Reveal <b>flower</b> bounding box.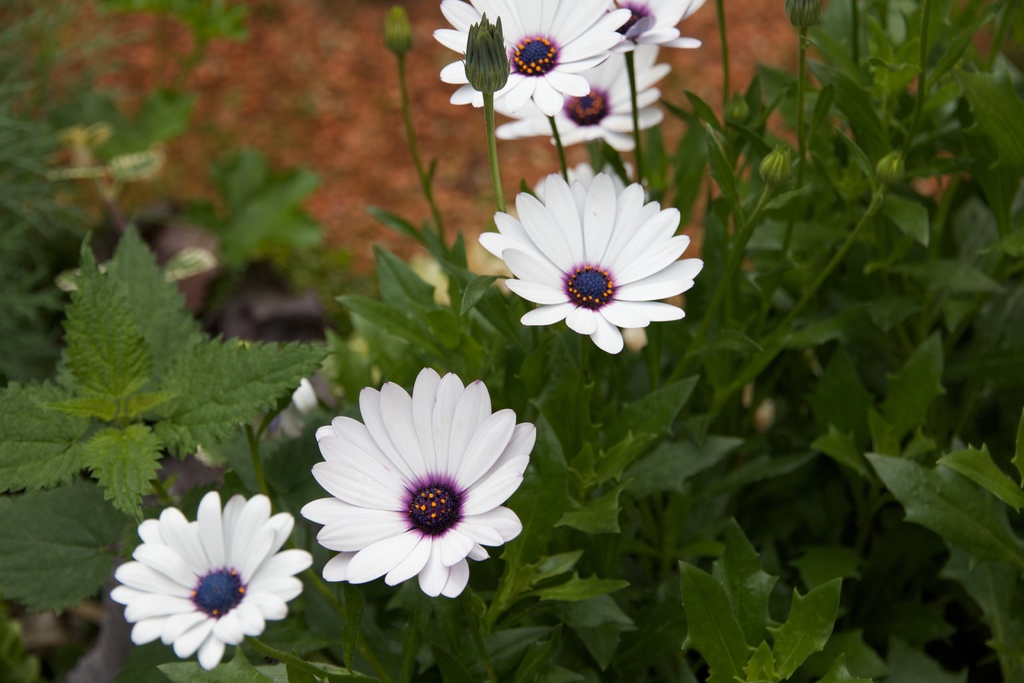
Revealed: x1=430, y1=0, x2=635, y2=124.
